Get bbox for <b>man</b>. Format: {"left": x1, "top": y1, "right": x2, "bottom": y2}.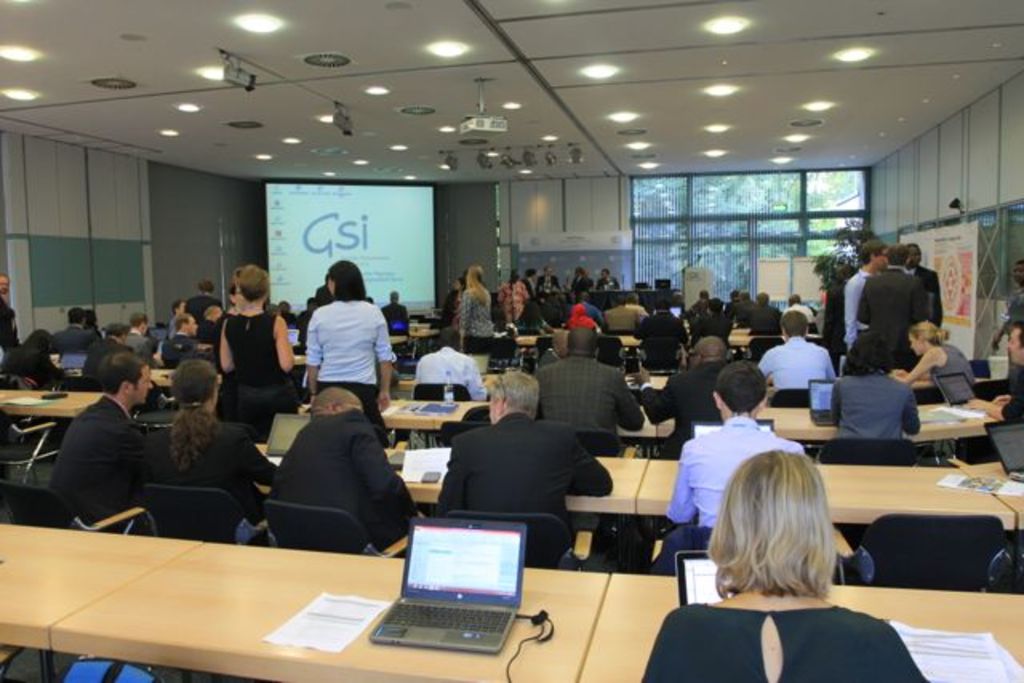
{"left": 408, "top": 328, "right": 498, "bottom": 408}.
